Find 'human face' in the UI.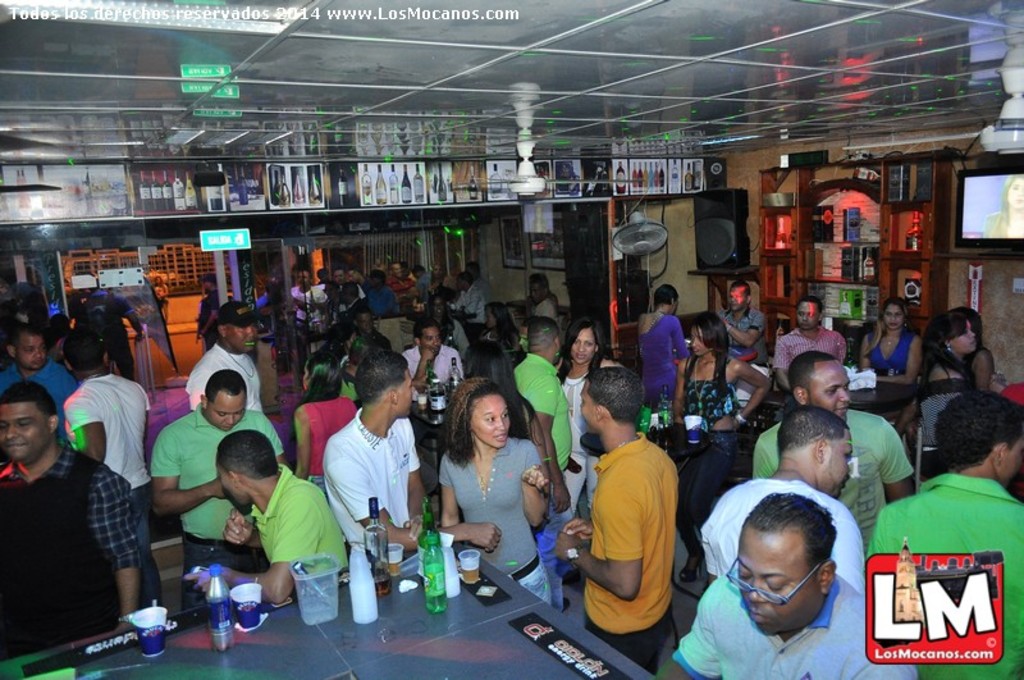
UI element at <bbox>17, 332, 46, 368</bbox>.
